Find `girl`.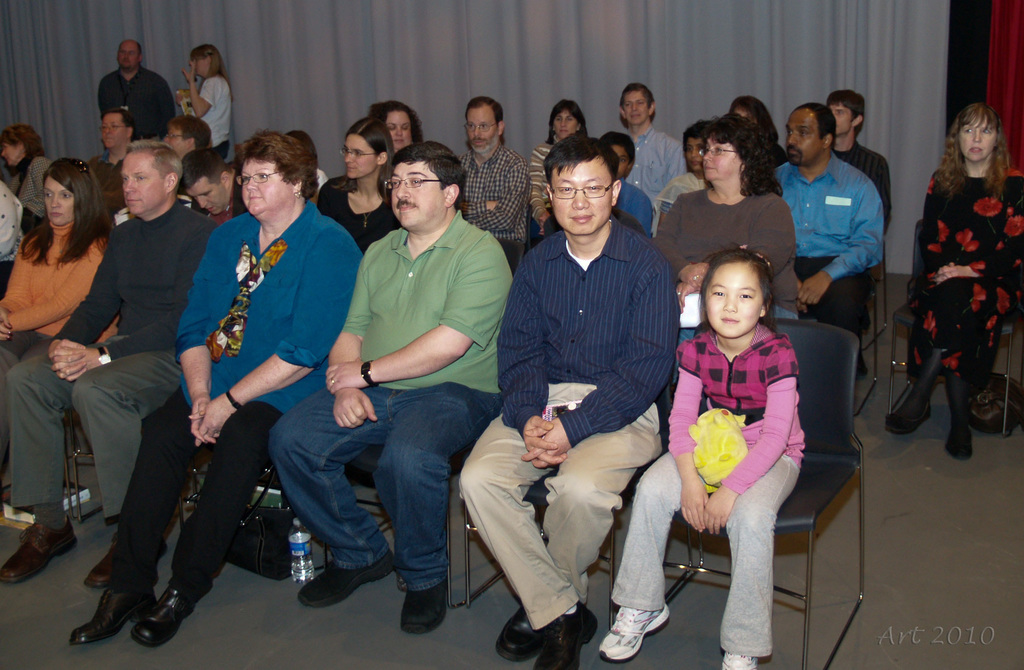
box=[319, 112, 396, 247].
